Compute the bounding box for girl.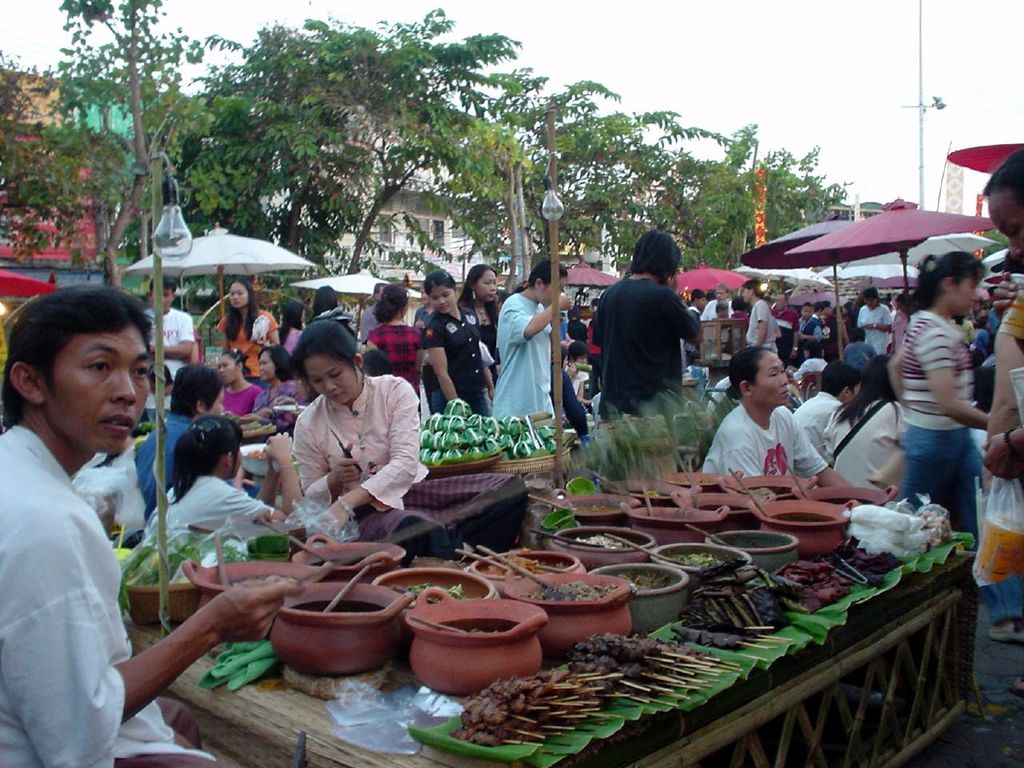
418 270 490 416.
